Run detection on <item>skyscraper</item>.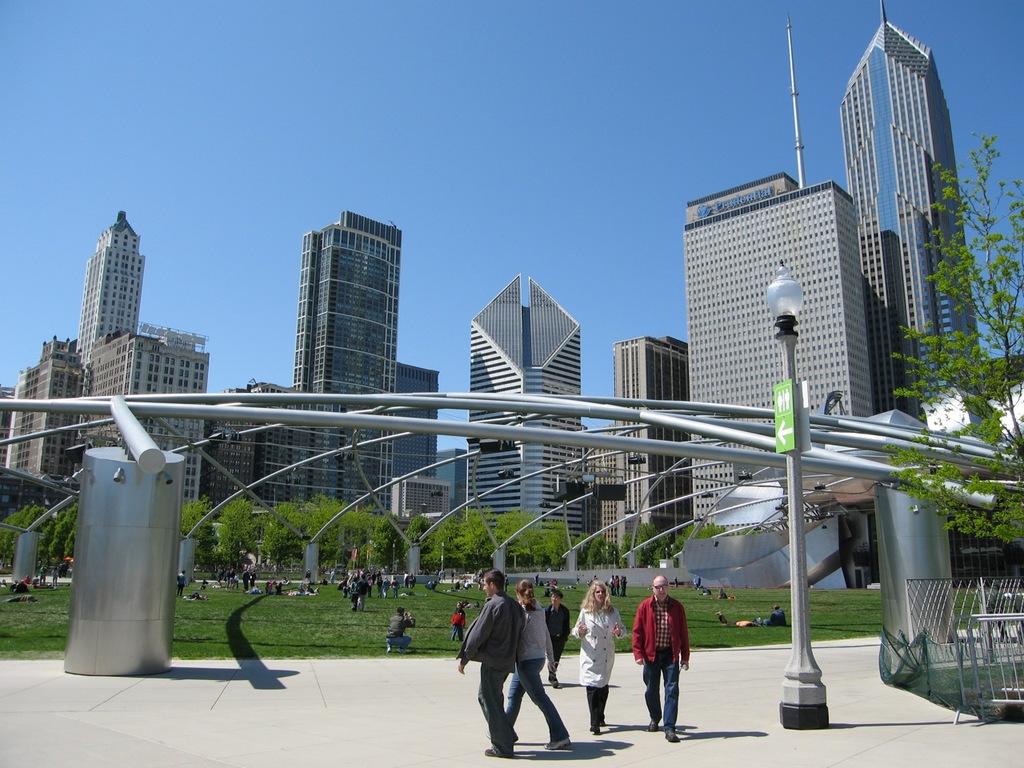
Result: 470/276/581/552.
